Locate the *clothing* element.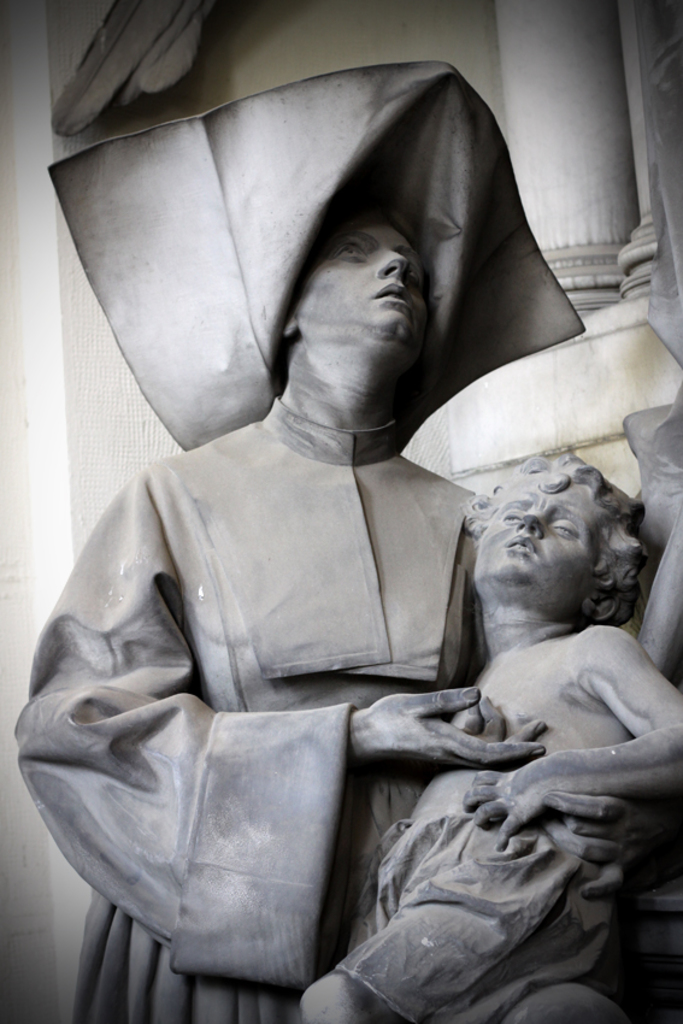
Element bbox: (11,389,682,1018).
